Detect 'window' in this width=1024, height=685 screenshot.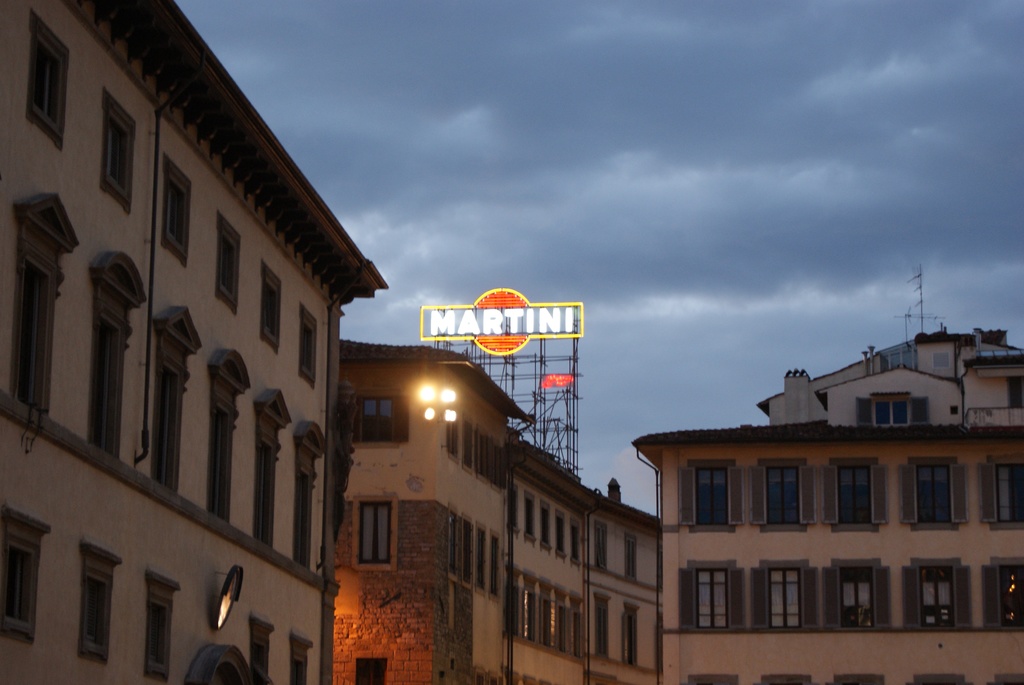
Detection: Rect(594, 594, 612, 662).
